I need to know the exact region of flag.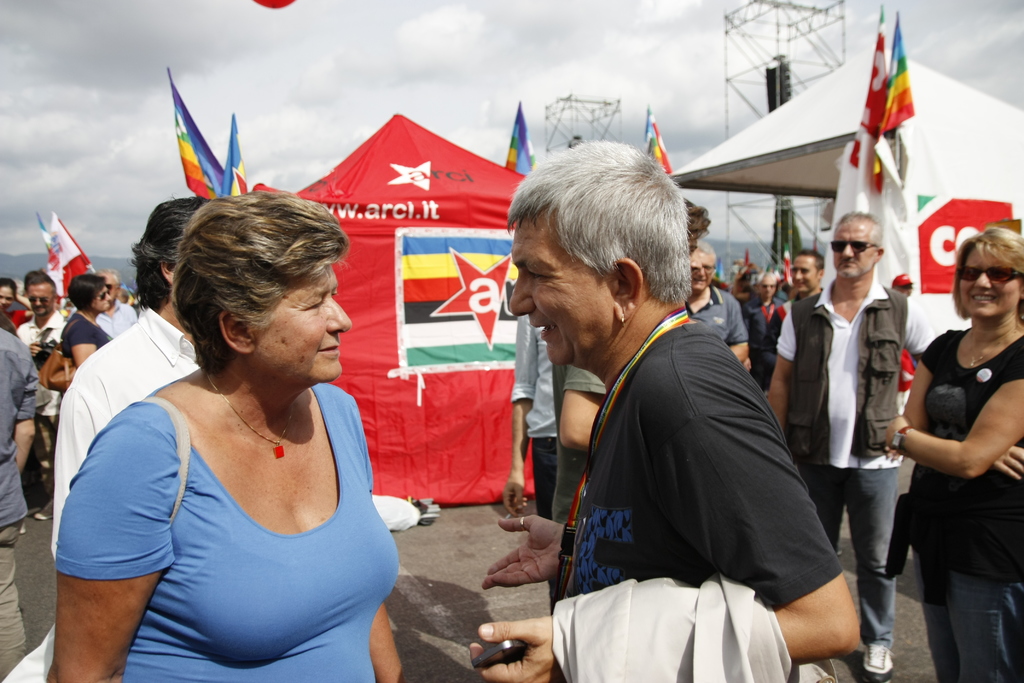
Region: bbox=[641, 105, 669, 181].
